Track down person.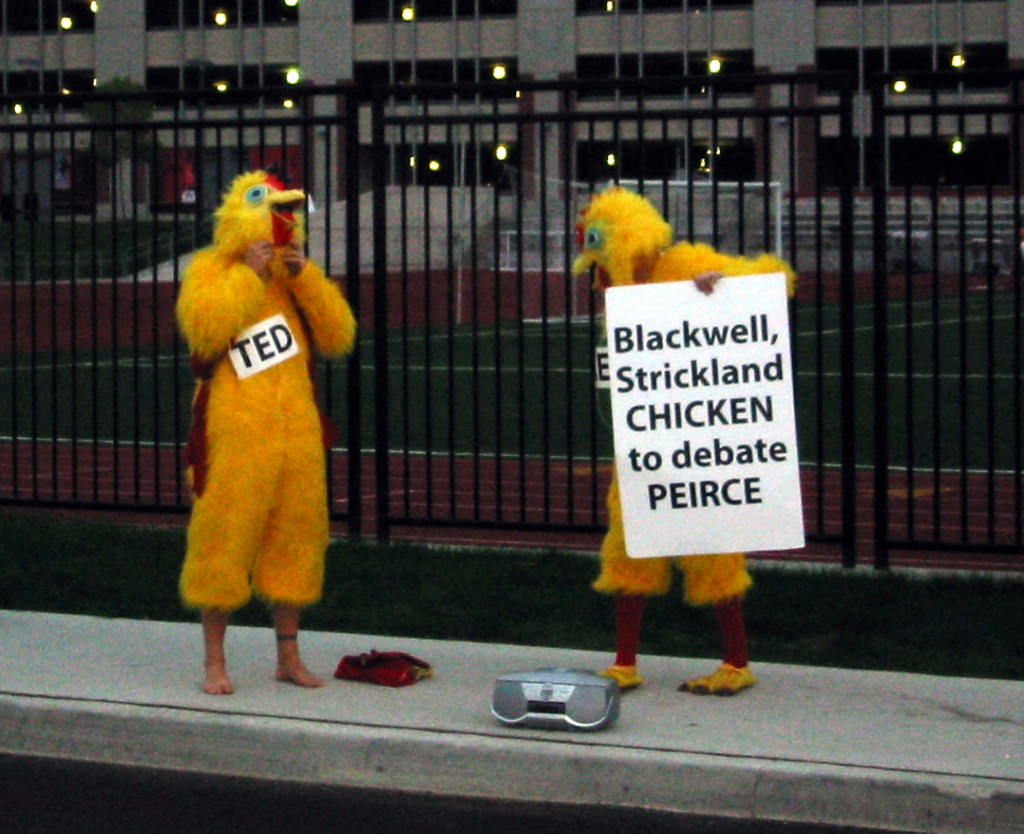
Tracked to pyautogui.locateOnScreen(150, 131, 363, 713).
